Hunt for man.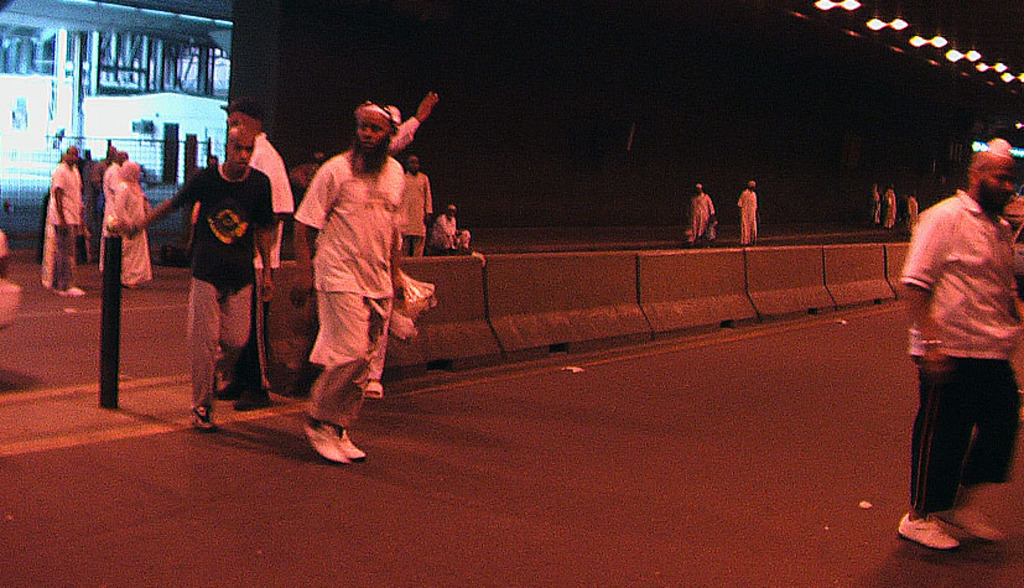
Hunted down at [x1=742, y1=184, x2=761, y2=248].
